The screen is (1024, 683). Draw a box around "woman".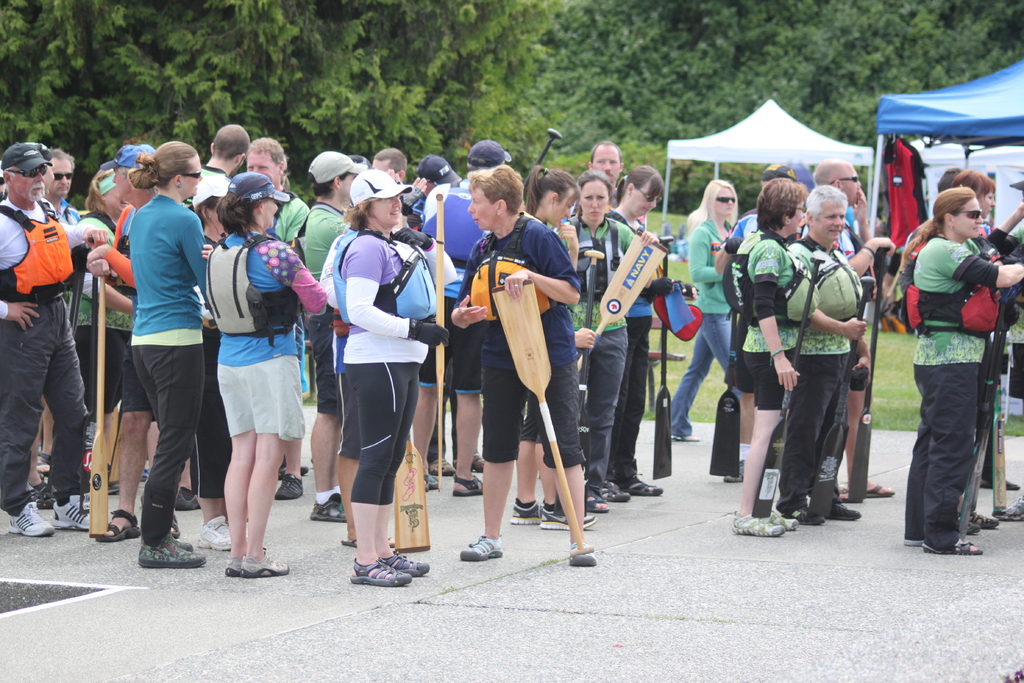
select_region(189, 189, 311, 579).
